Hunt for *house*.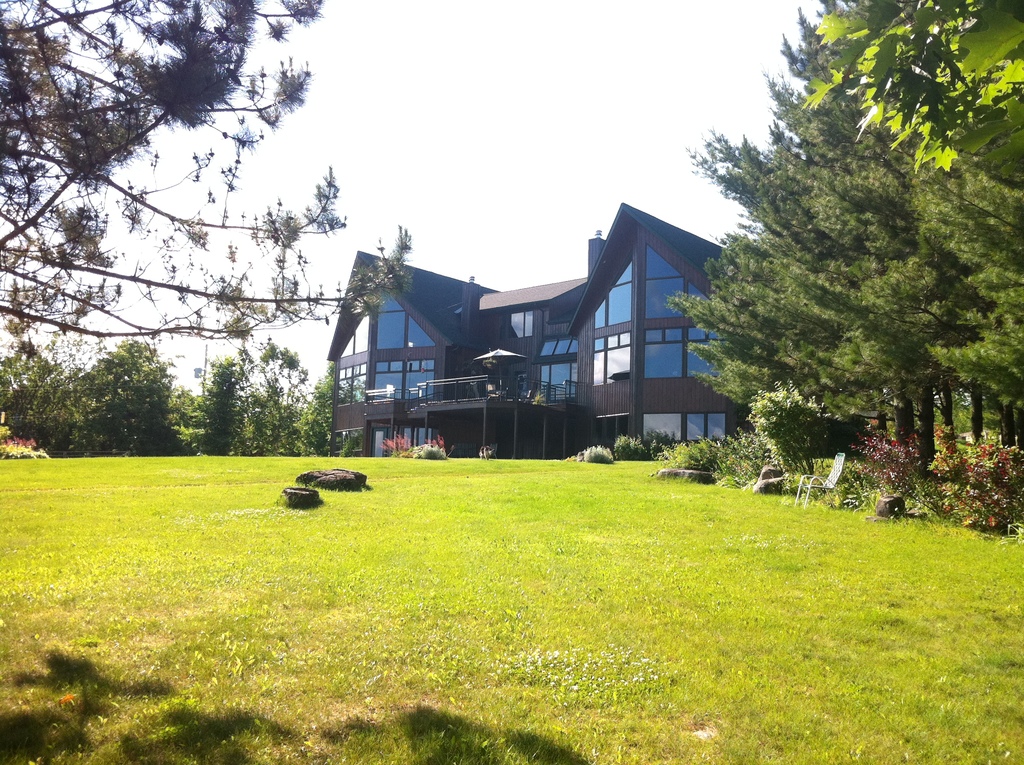
Hunted down at (520, 200, 788, 462).
